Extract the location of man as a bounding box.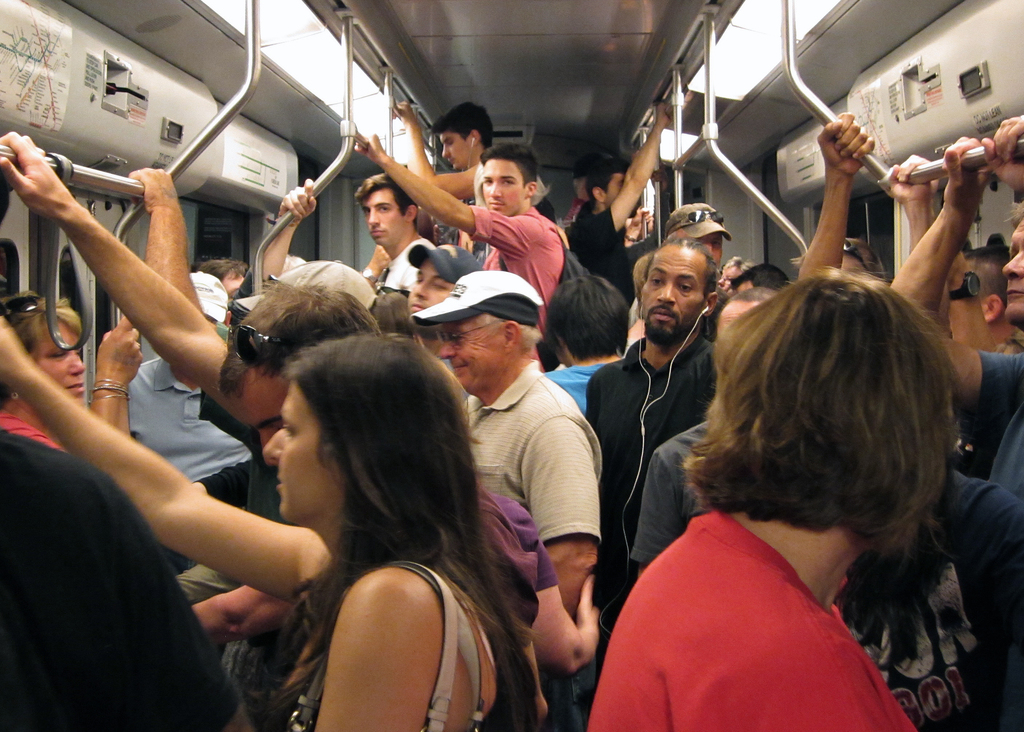
region(579, 237, 732, 647).
